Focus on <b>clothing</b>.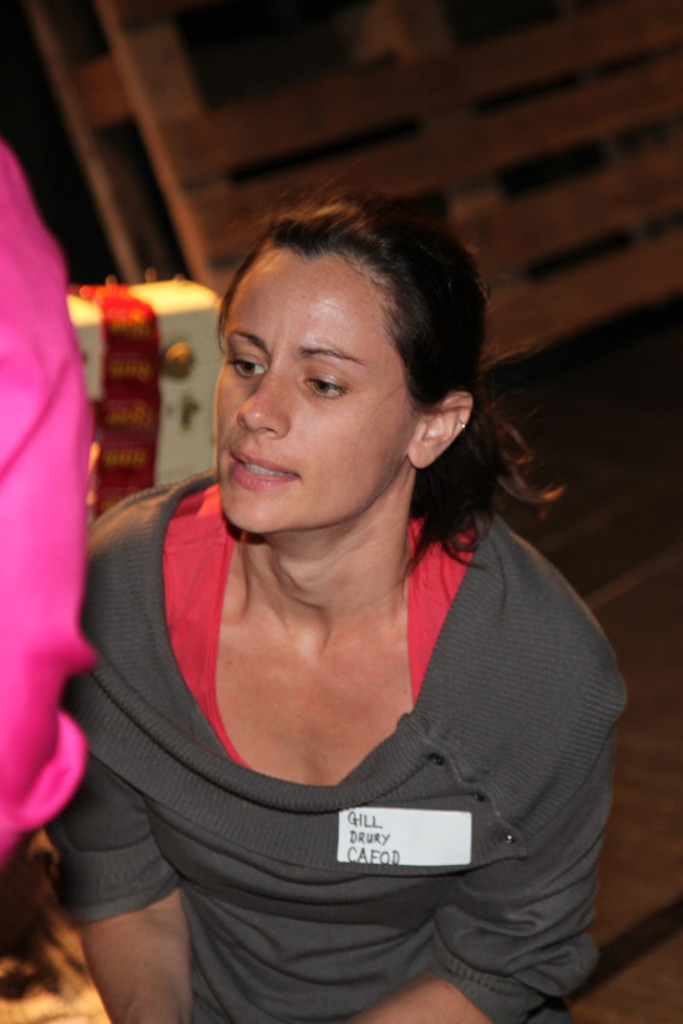
Focused at [left=75, top=528, right=634, bottom=942].
